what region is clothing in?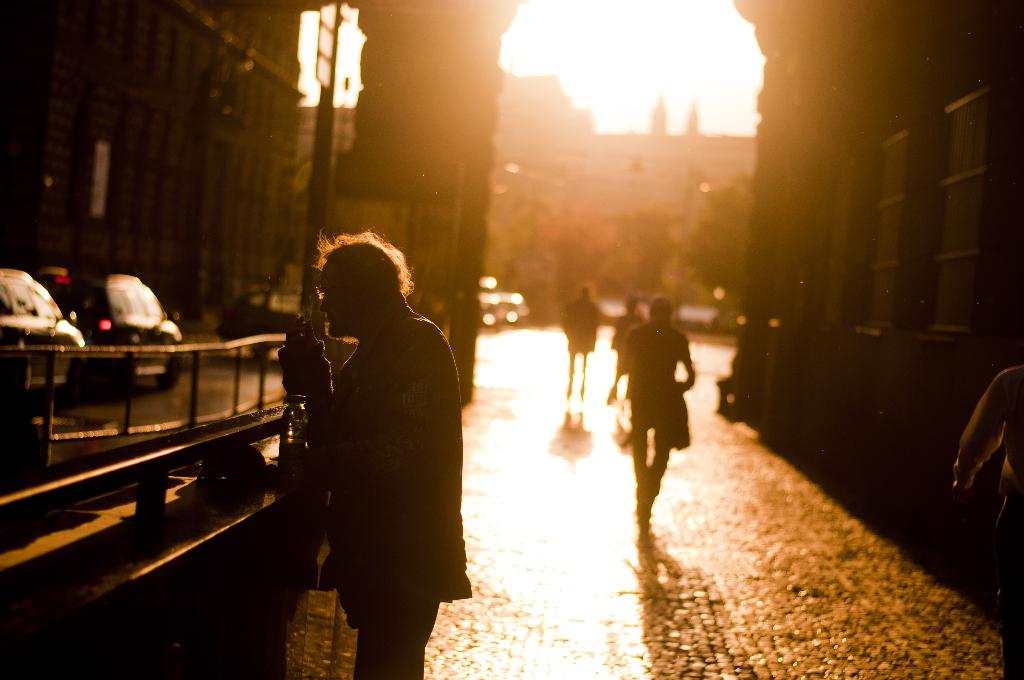
region(324, 293, 468, 679).
